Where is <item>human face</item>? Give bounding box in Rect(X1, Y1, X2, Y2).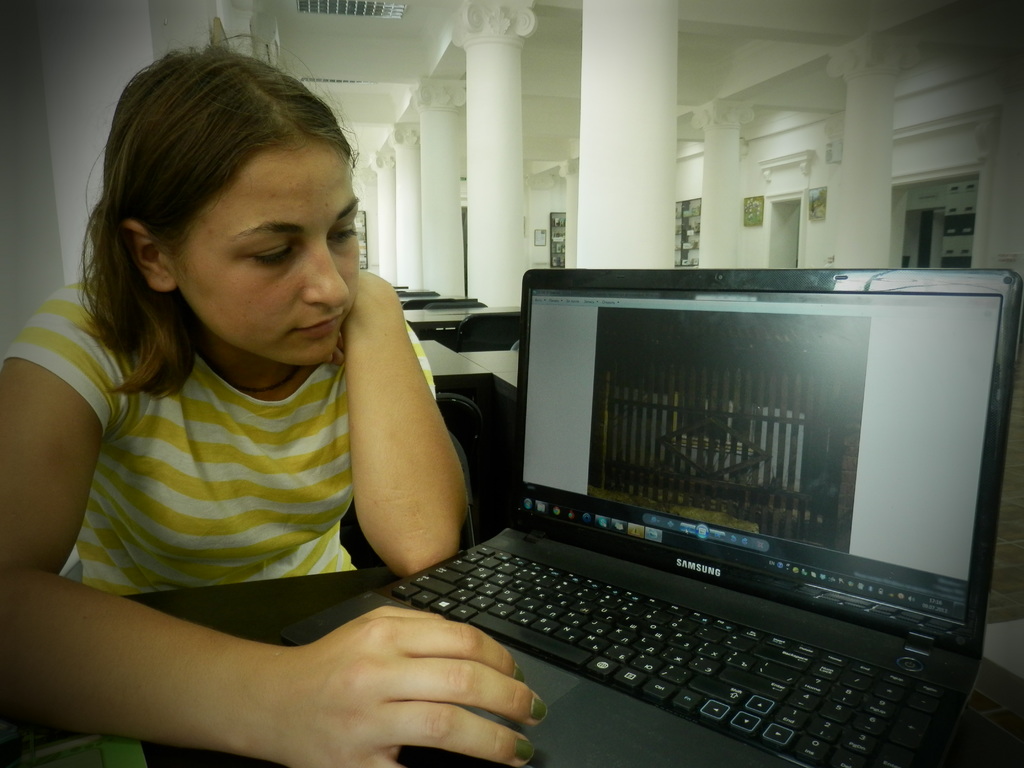
Rect(177, 146, 360, 368).
